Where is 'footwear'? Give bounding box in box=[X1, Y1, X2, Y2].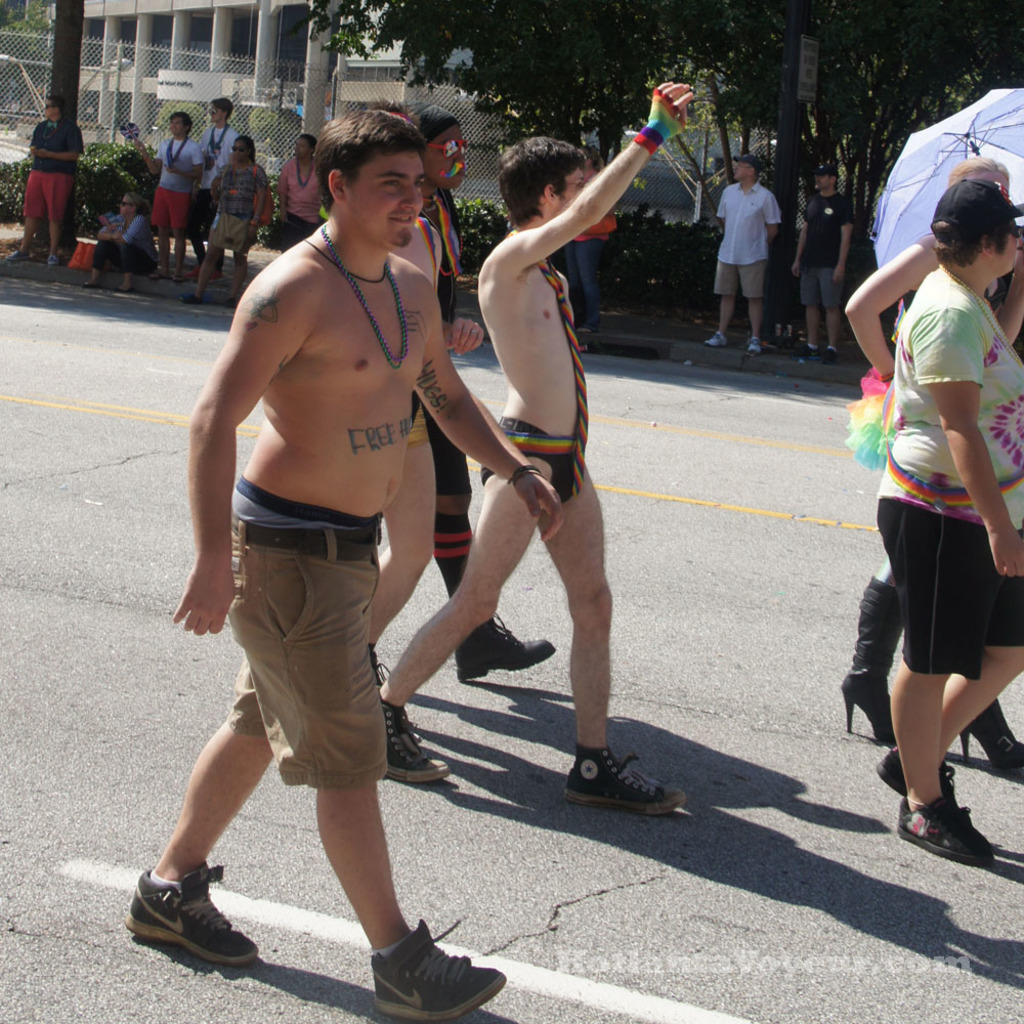
box=[118, 278, 131, 291].
